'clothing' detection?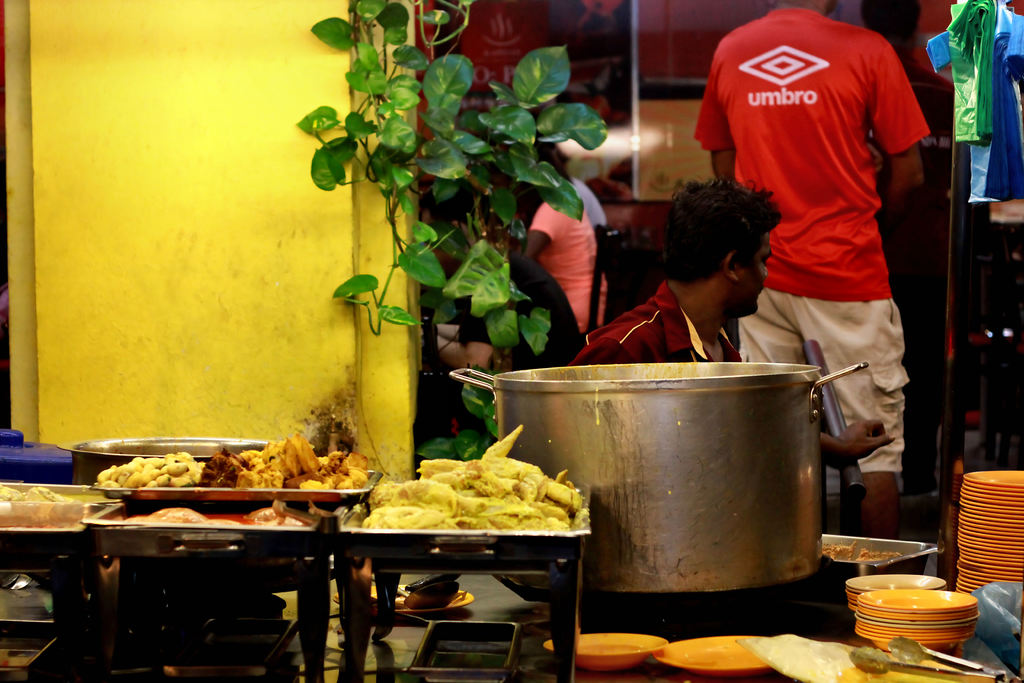
{"x1": 458, "y1": 258, "x2": 573, "y2": 368}
